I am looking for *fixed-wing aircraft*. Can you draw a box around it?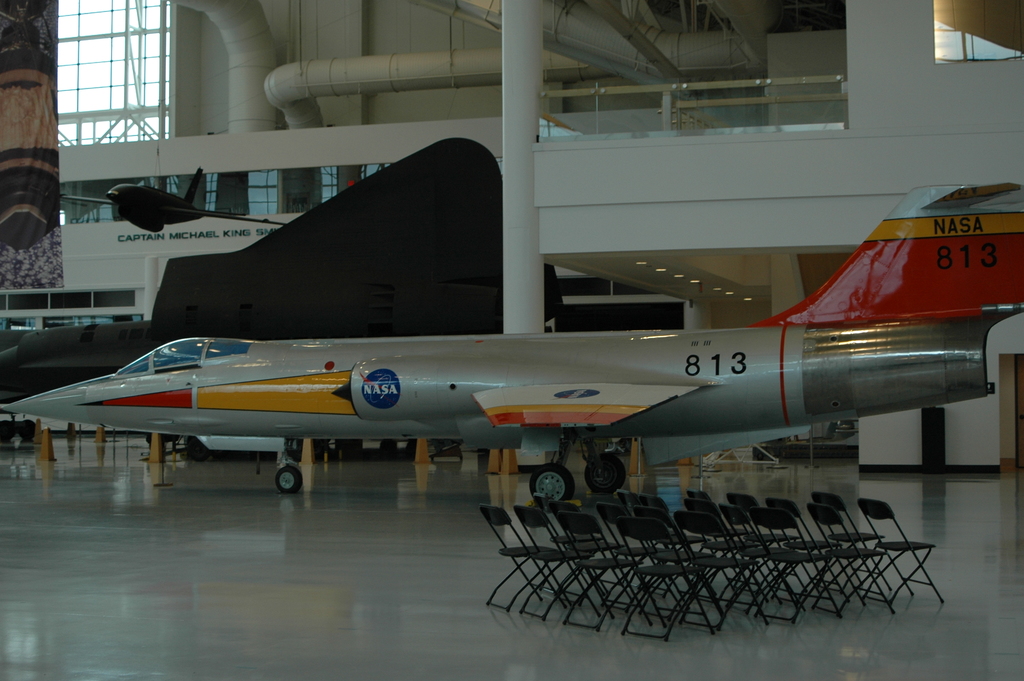
Sure, the bounding box is (left=0, top=134, right=566, bottom=496).
